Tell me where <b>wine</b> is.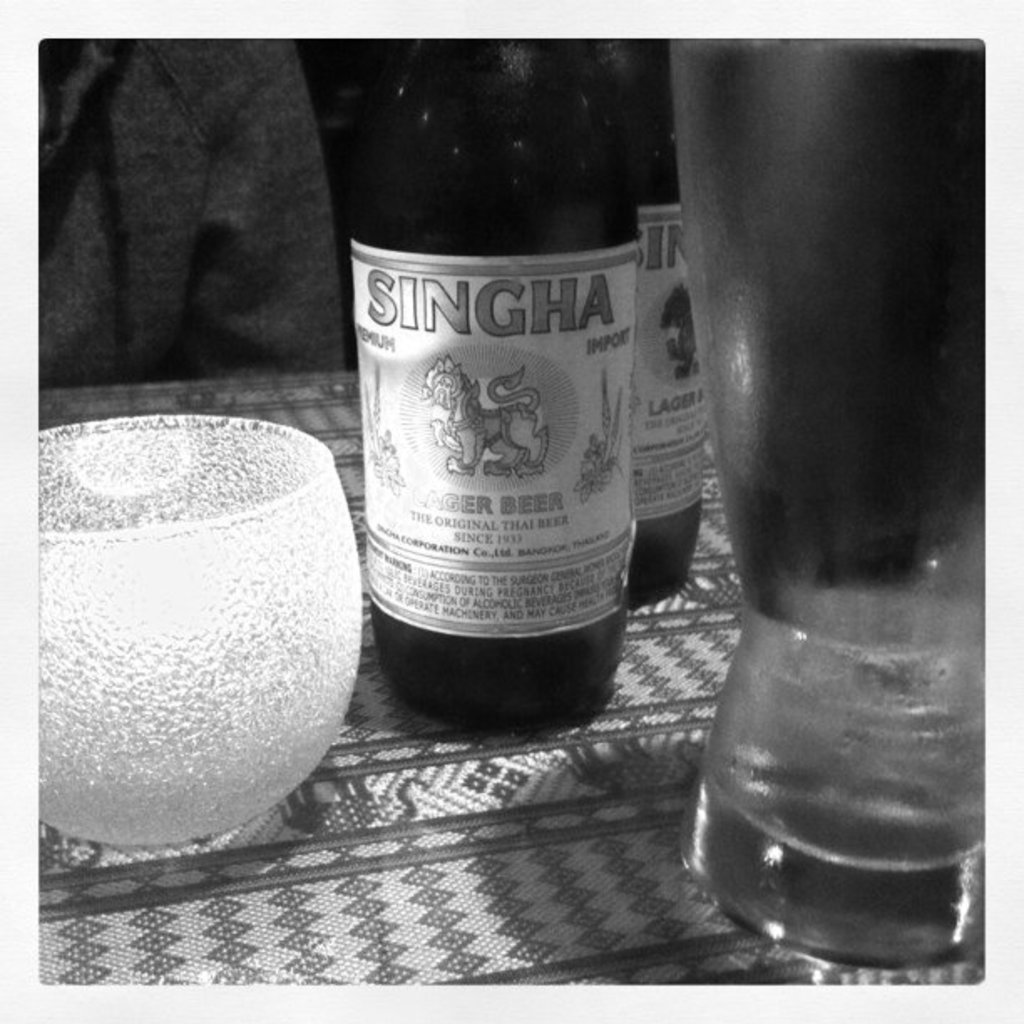
<b>wine</b> is at pyautogui.locateOnScreen(343, 49, 699, 730).
